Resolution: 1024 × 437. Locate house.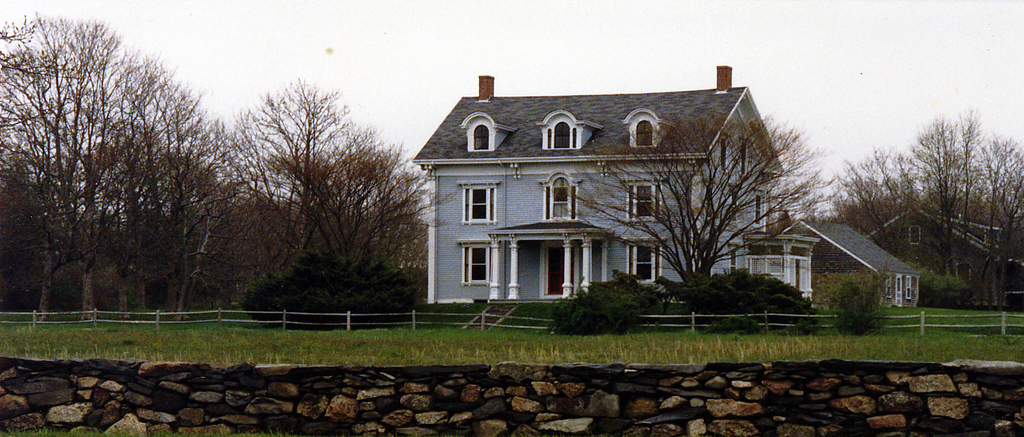
[x1=410, y1=65, x2=820, y2=307].
